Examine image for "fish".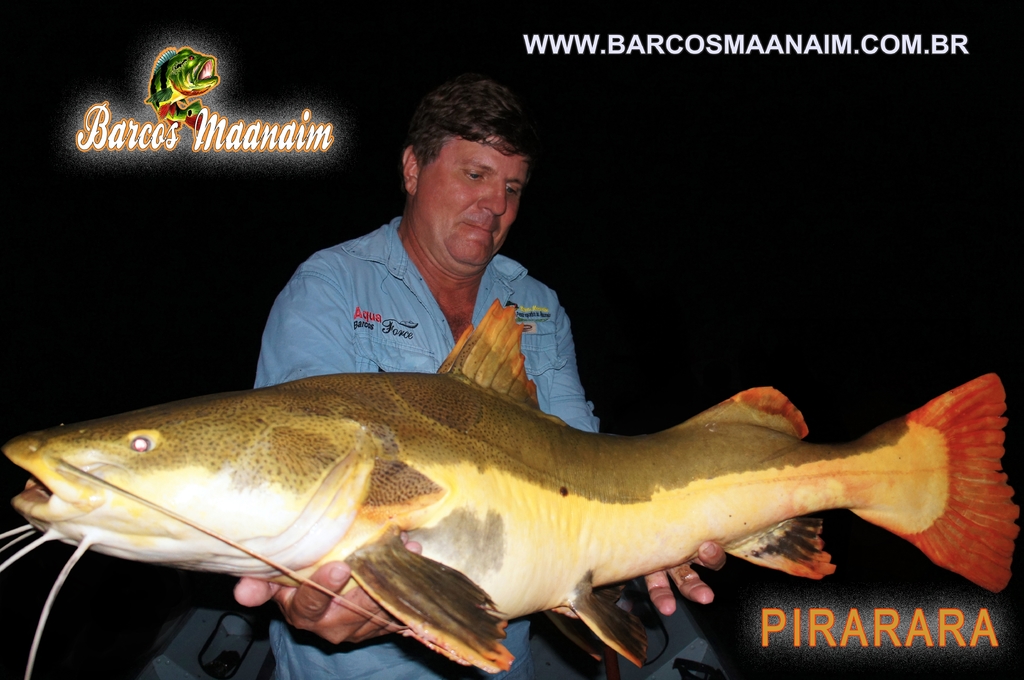
Examination result: 0 297 1017 679.
